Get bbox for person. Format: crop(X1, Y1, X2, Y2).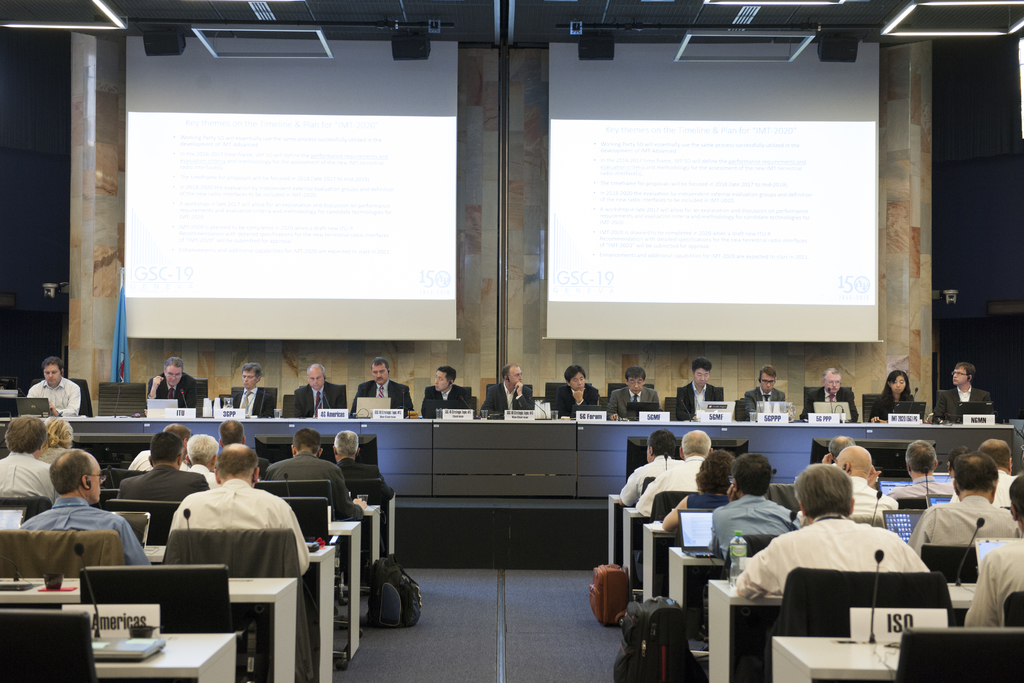
crop(292, 361, 349, 418).
